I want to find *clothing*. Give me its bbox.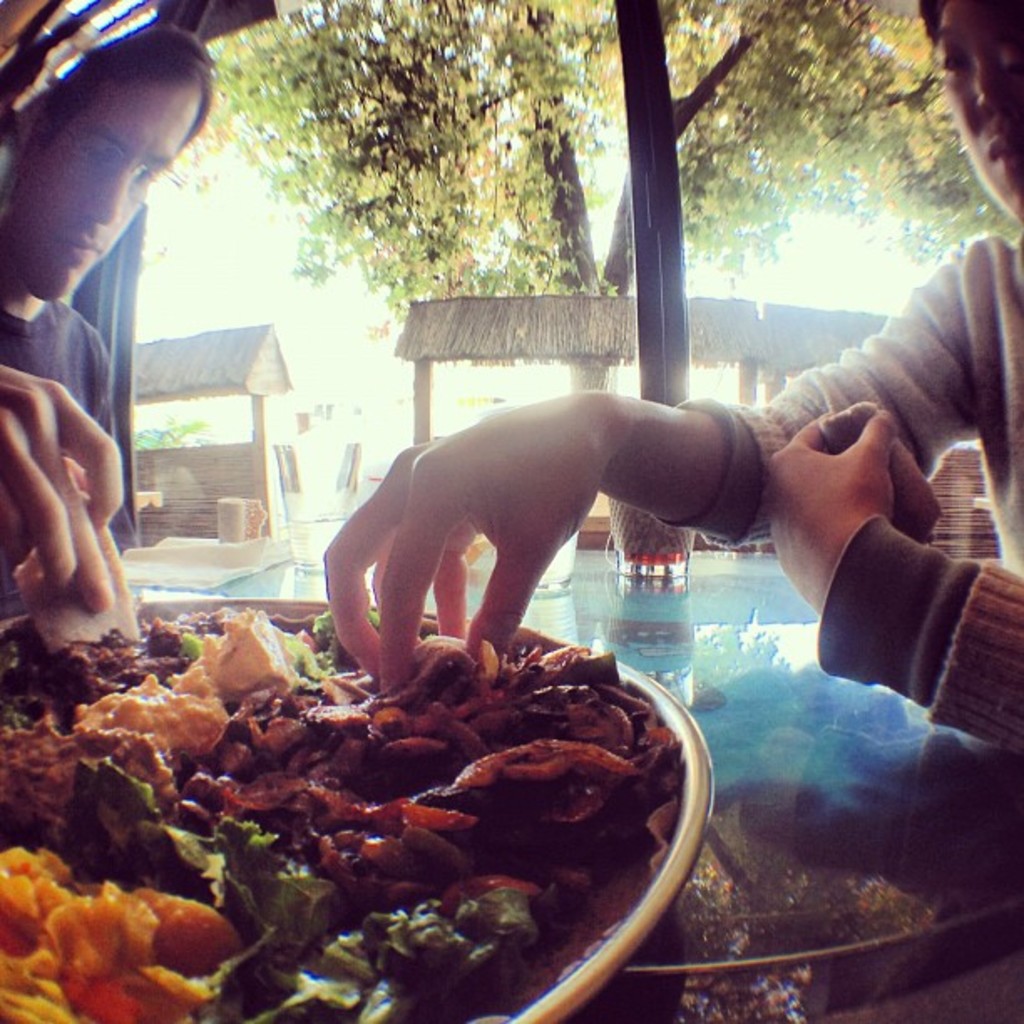
box(0, 310, 107, 629).
